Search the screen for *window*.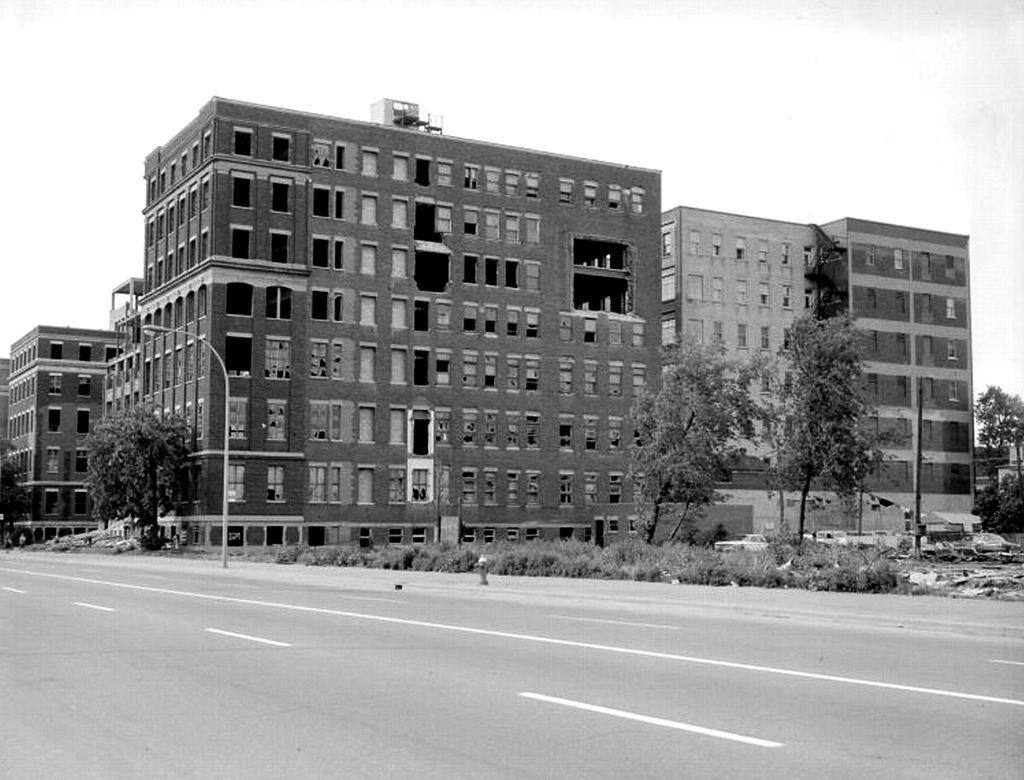
Found at <box>606,186,623,212</box>.
